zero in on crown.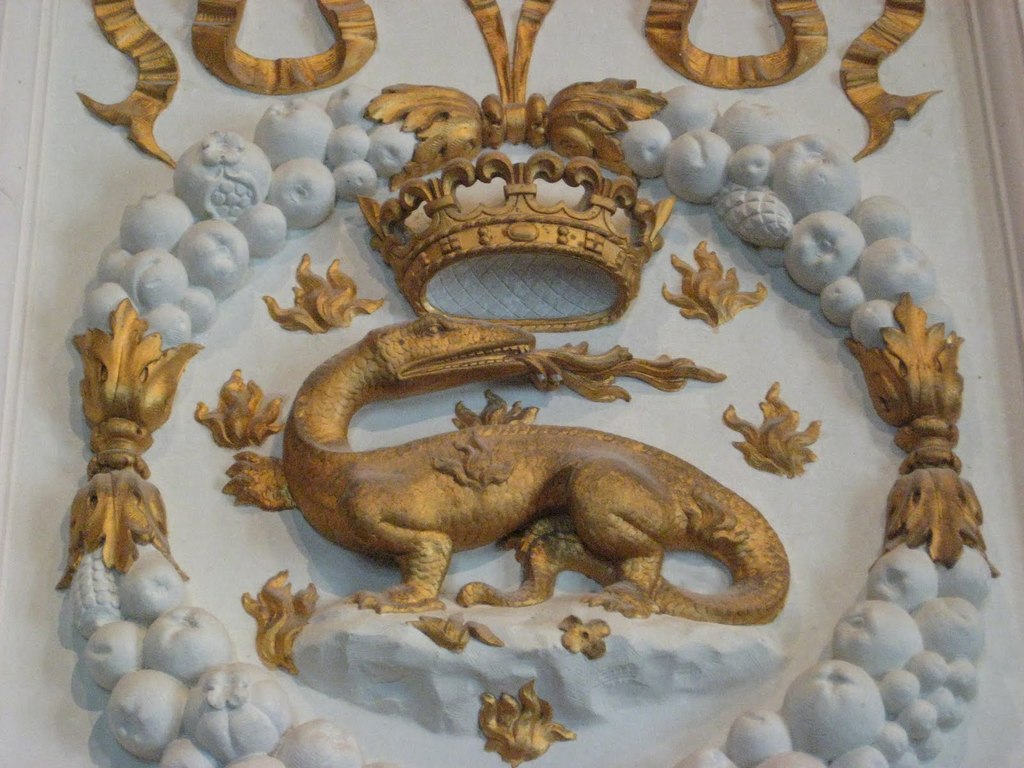
Zeroed in: (left=355, top=150, right=676, bottom=333).
